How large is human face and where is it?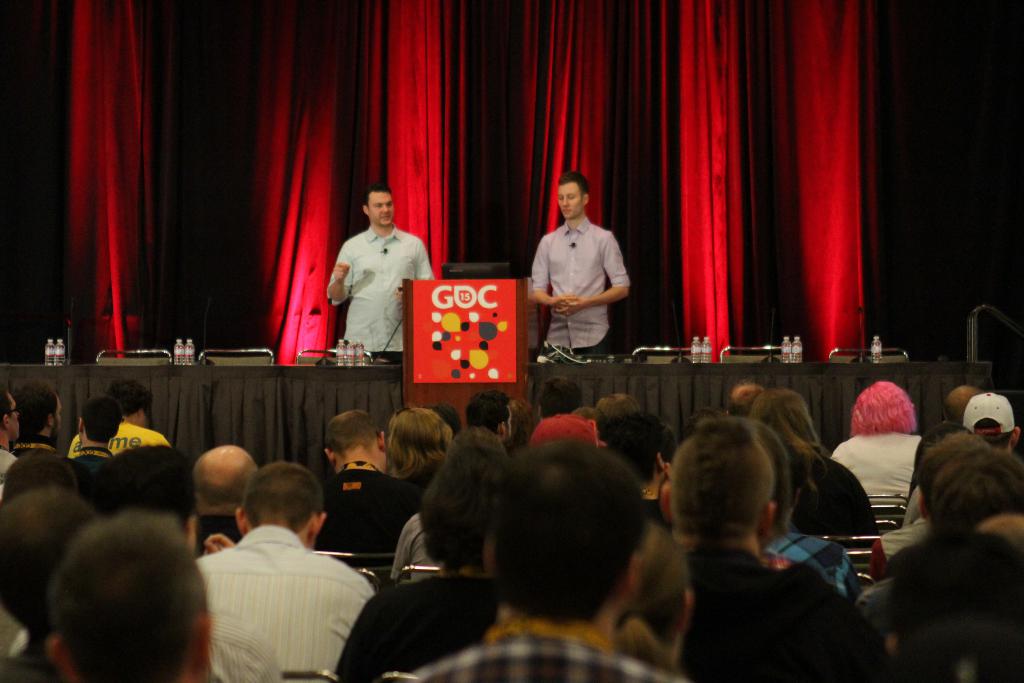
Bounding box: select_region(10, 393, 20, 441).
